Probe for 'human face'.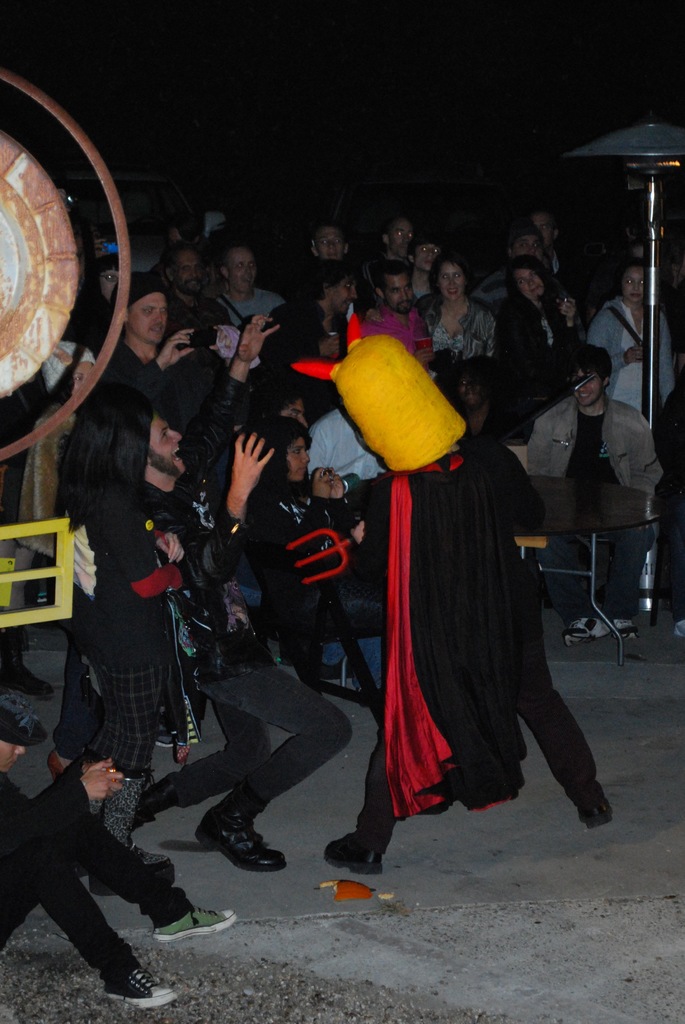
Probe result: <box>131,294,171,344</box>.
